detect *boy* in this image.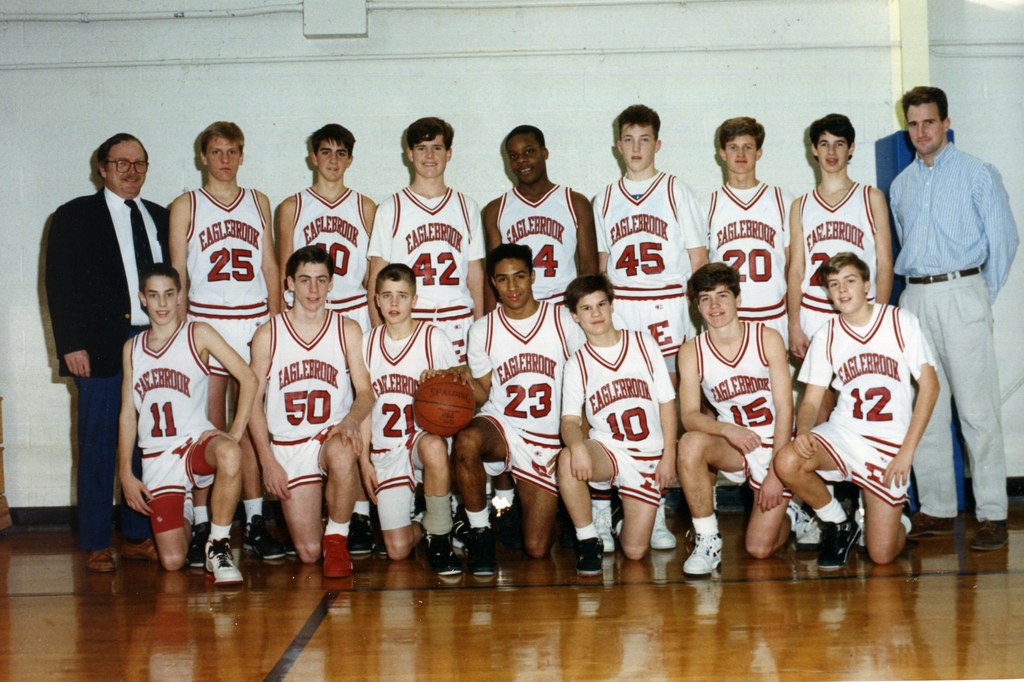
Detection: [x1=668, y1=255, x2=803, y2=583].
